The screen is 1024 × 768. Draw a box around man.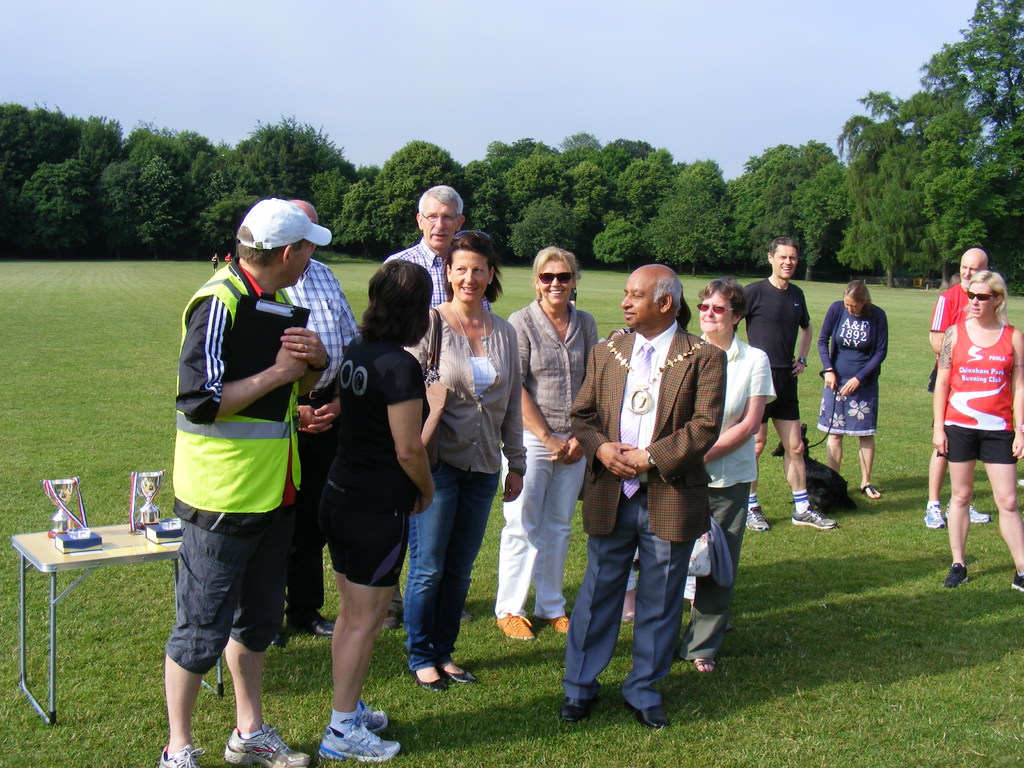
box=[267, 202, 360, 650].
